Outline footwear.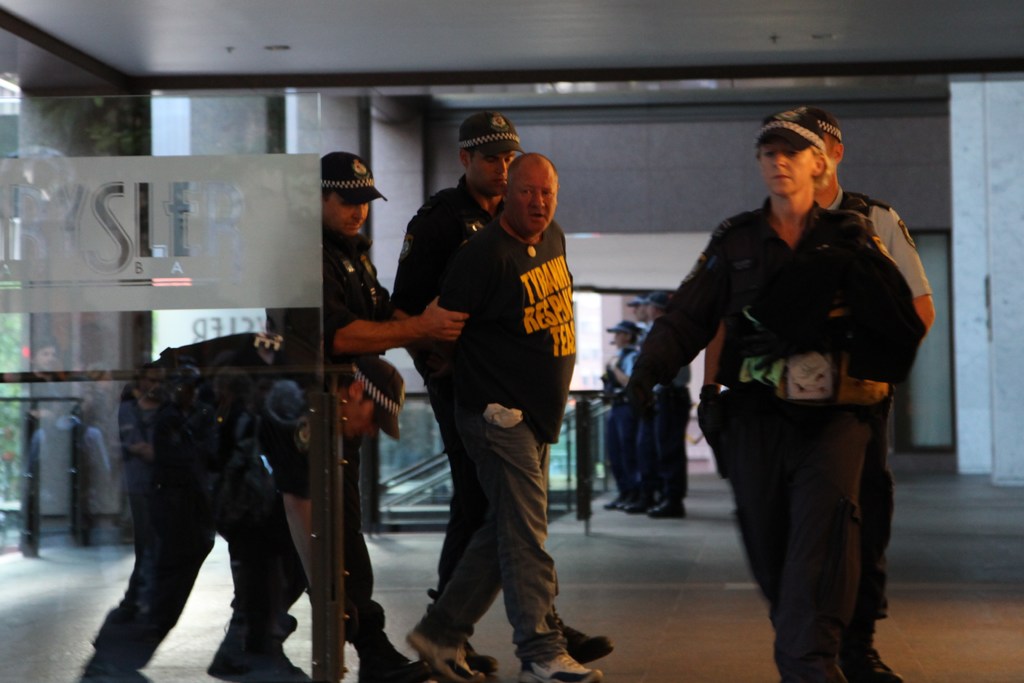
Outline: select_region(206, 626, 315, 682).
